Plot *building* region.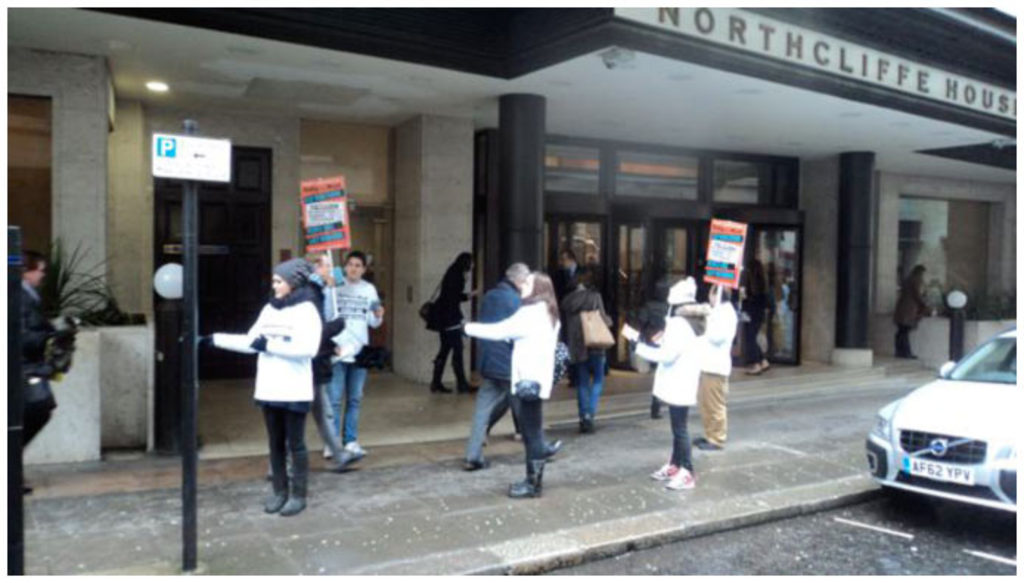
Plotted at <box>0,0,1017,469</box>.
